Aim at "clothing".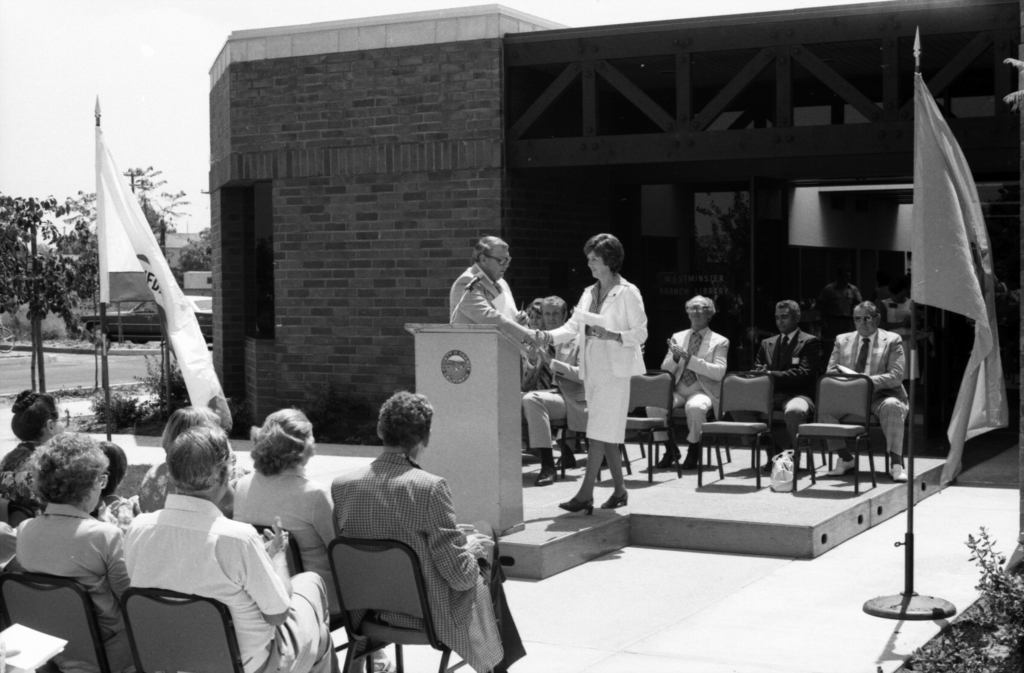
Aimed at 825,329,904,454.
